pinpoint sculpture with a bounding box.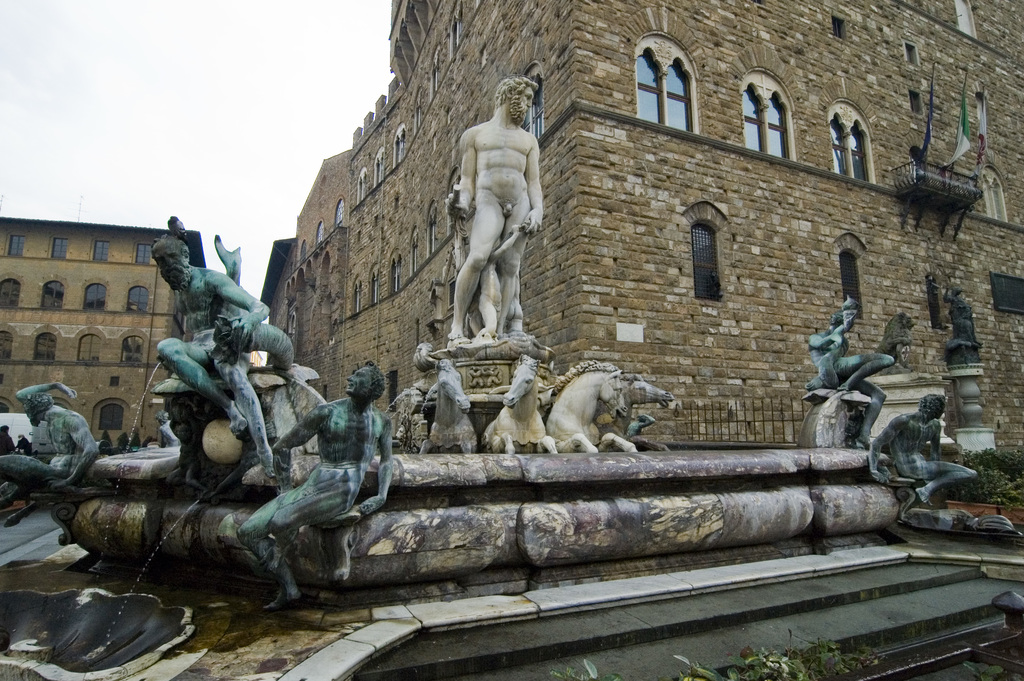
[x1=152, y1=218, x2=269, y2=470].
